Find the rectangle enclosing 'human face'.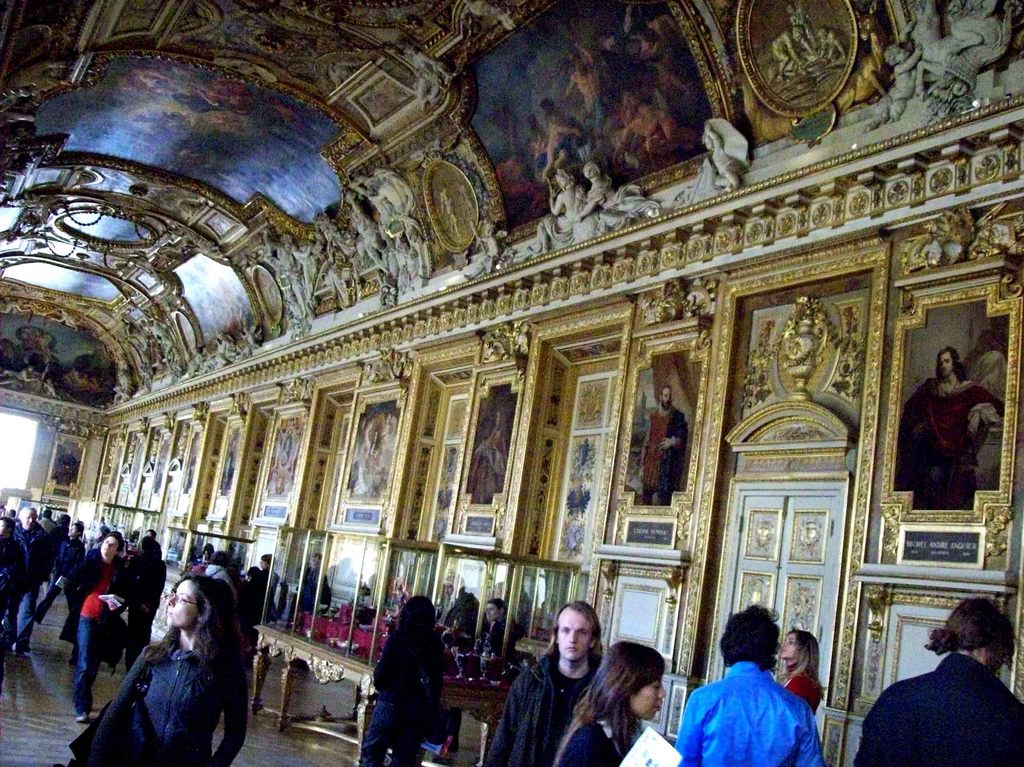
{"x1": 487, "y1": 432, "x2": 490, "y2": 439}.
